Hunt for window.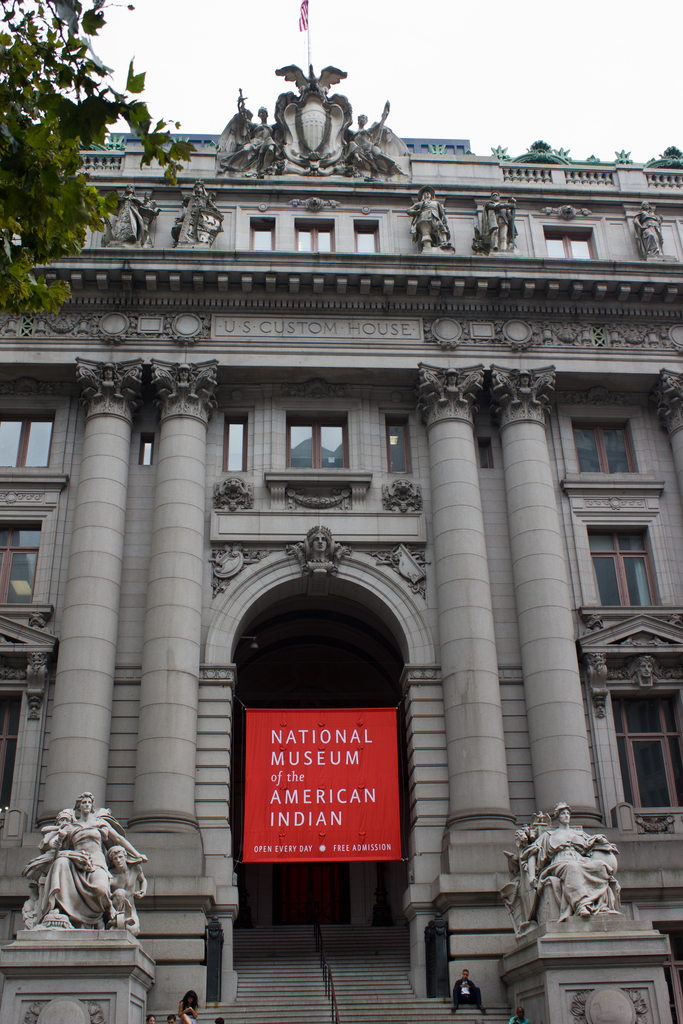
Hunted down at <box>541,225,598,256</box>.
